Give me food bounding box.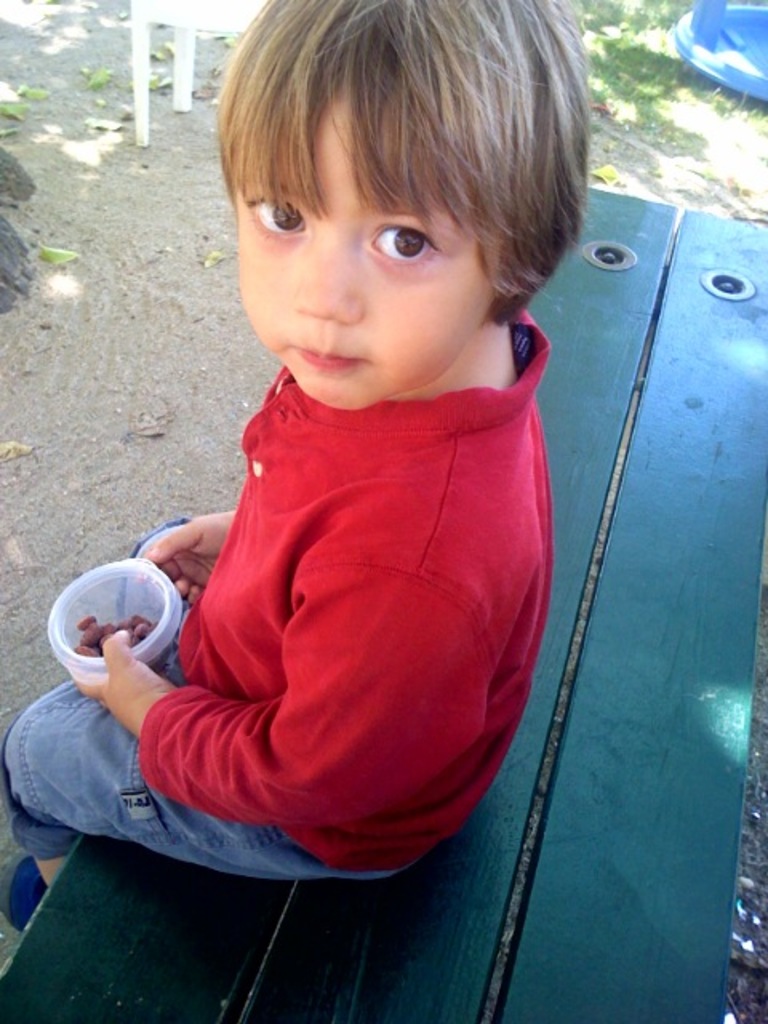
crop(83, 618, 154, 659).
